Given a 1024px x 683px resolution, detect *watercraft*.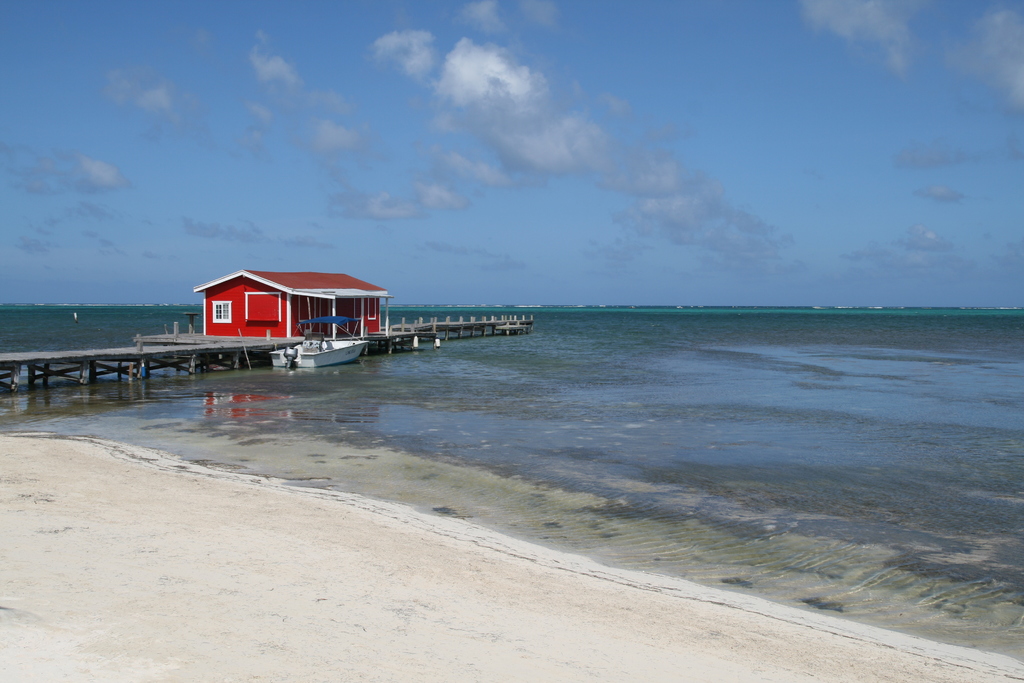
[left=267, top=308, right=369, bottom=365].
